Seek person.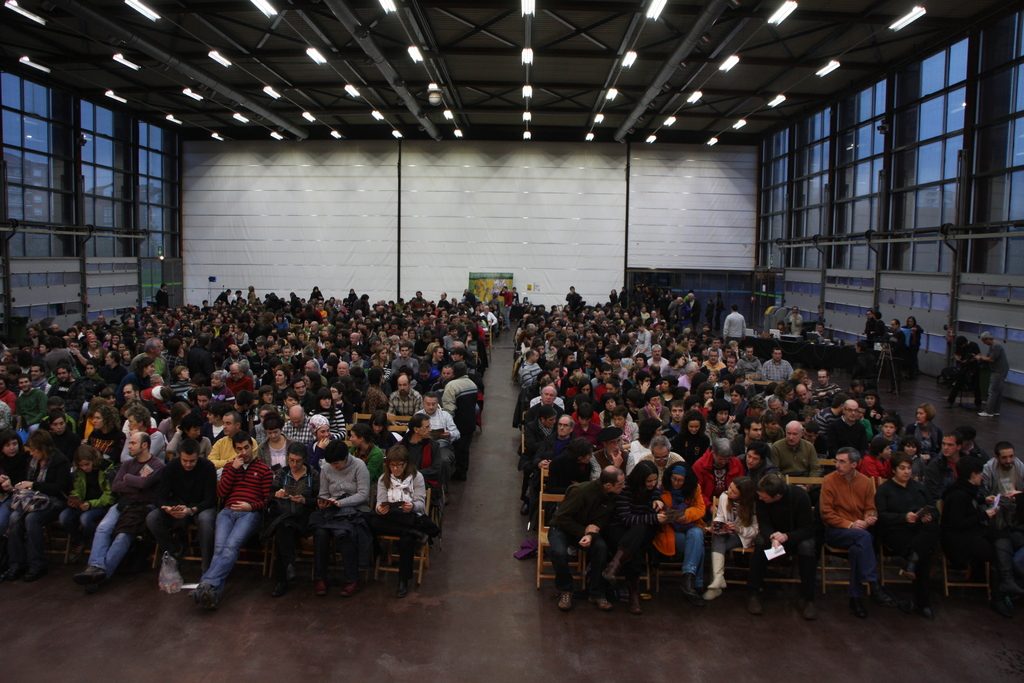
crop(305, 373, 326, 387).
